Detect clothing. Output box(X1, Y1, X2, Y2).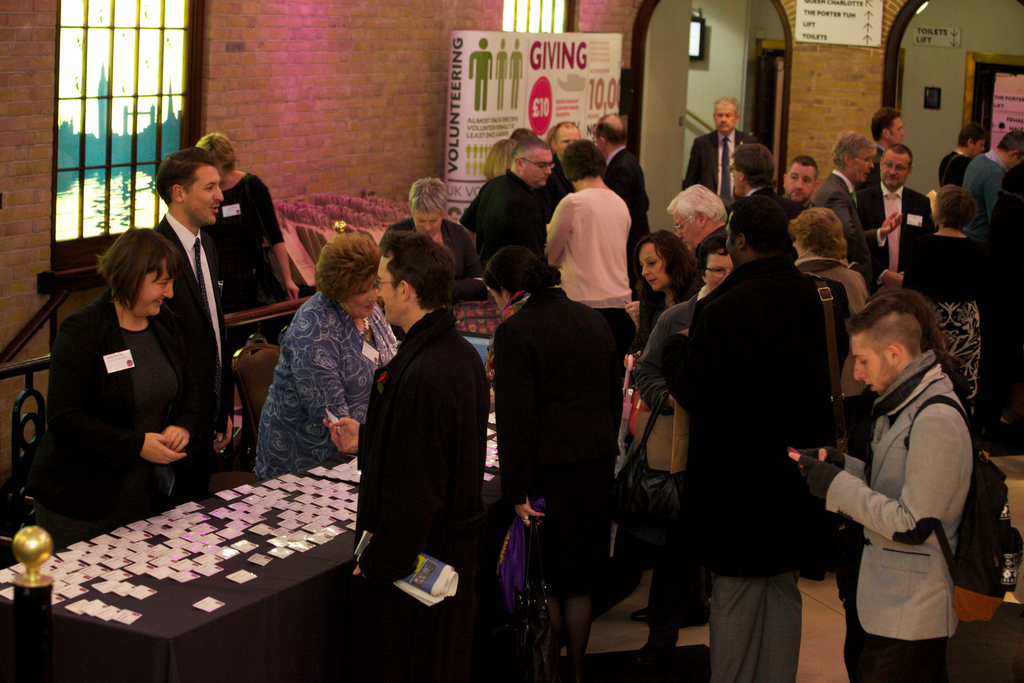
box(807, 167, 883, 268).
